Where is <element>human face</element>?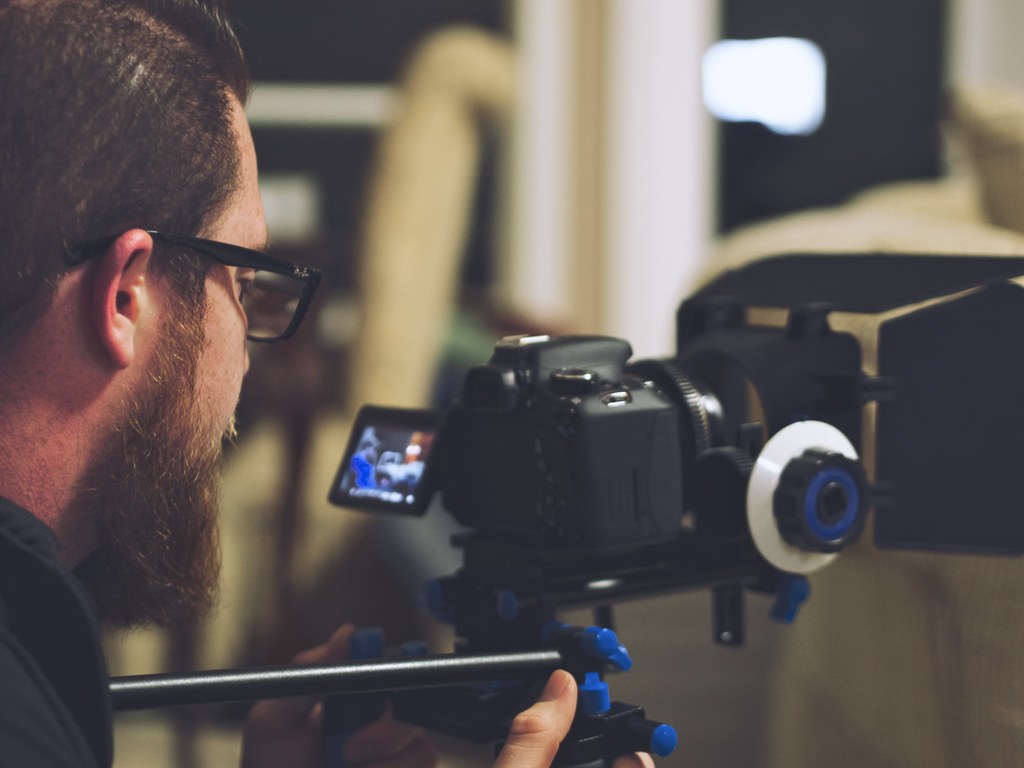
<region>406, 445, 419, 461</region>.
